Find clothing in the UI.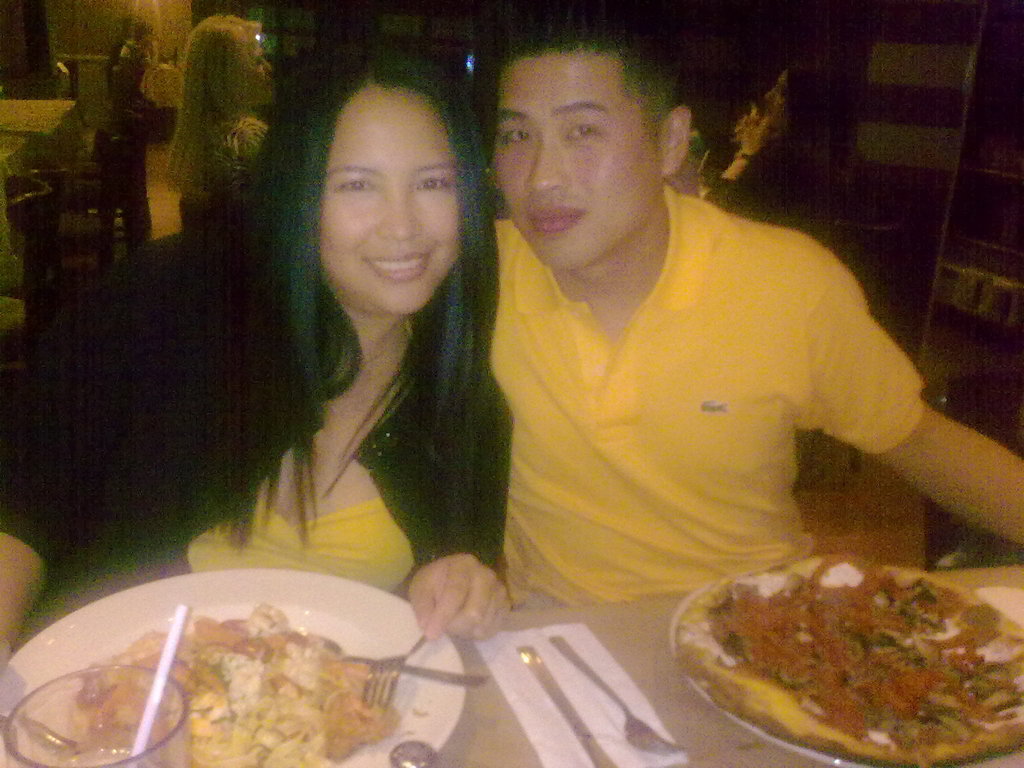
UI element at select_region(0, 226, 515, 595).
